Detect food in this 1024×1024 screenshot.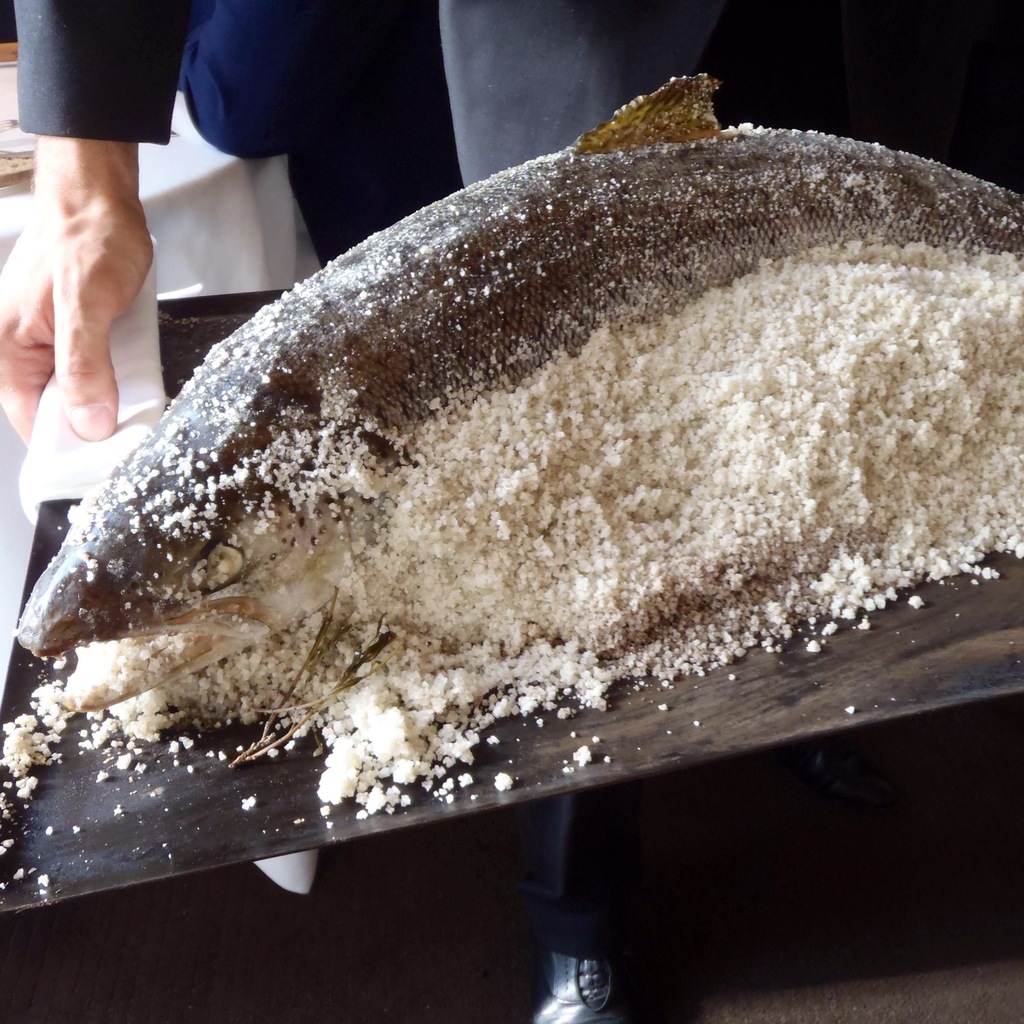
Detection: 0/171/991/900.
